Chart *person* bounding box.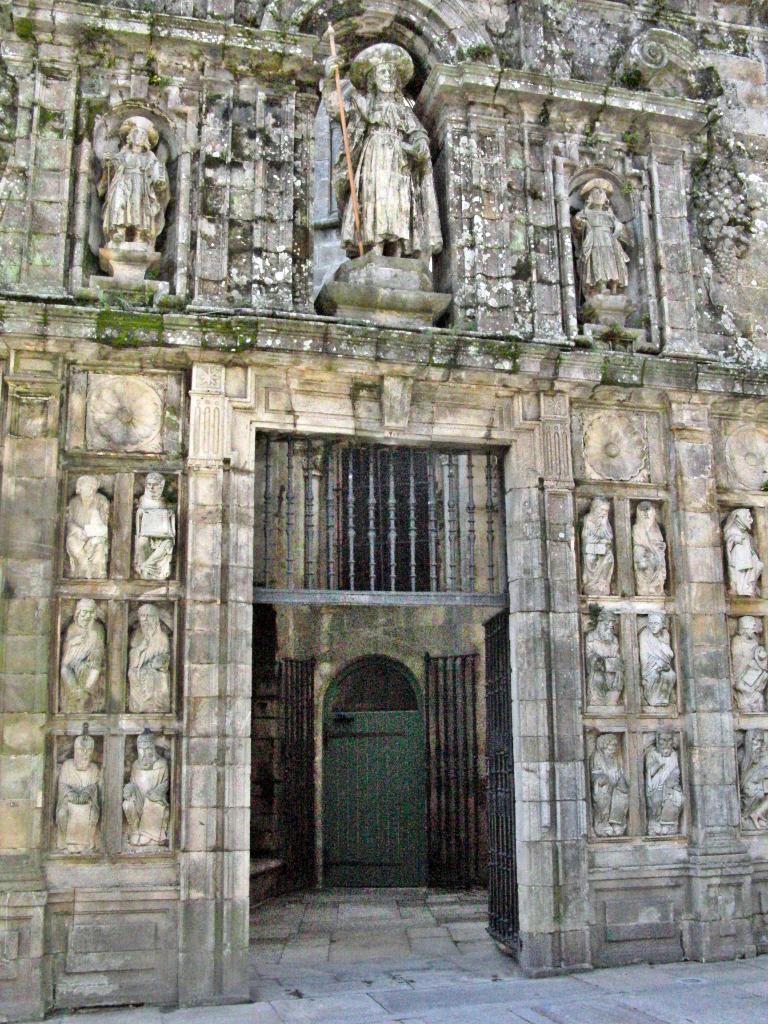
Charted: bbox=[737, 619, 767, 715].
